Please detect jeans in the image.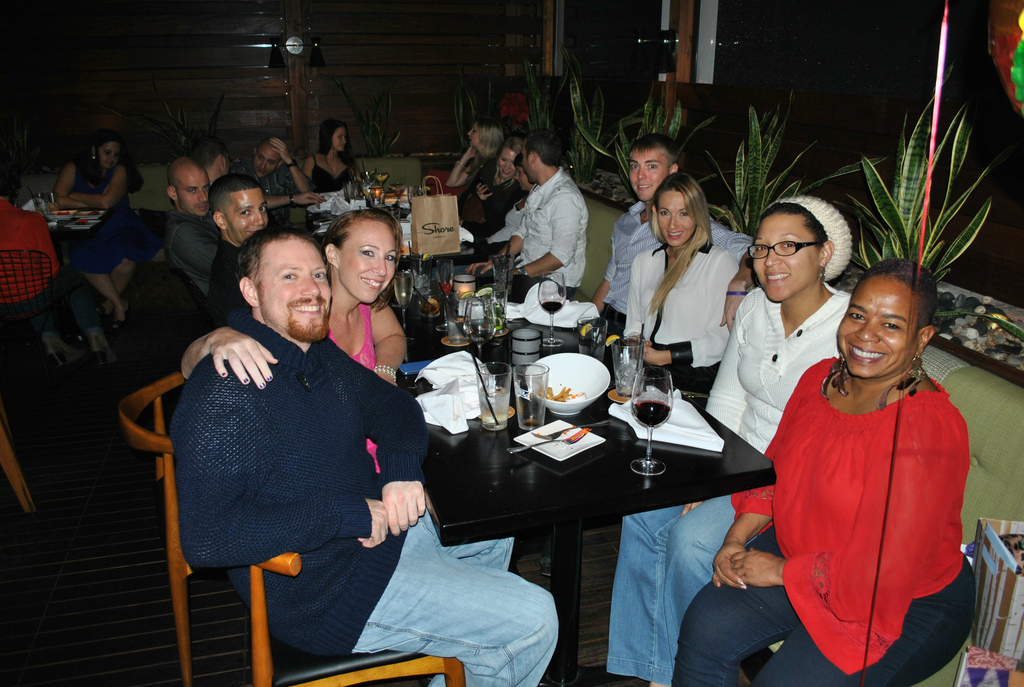
[left=672, top=525, right=975, bottom=686].
